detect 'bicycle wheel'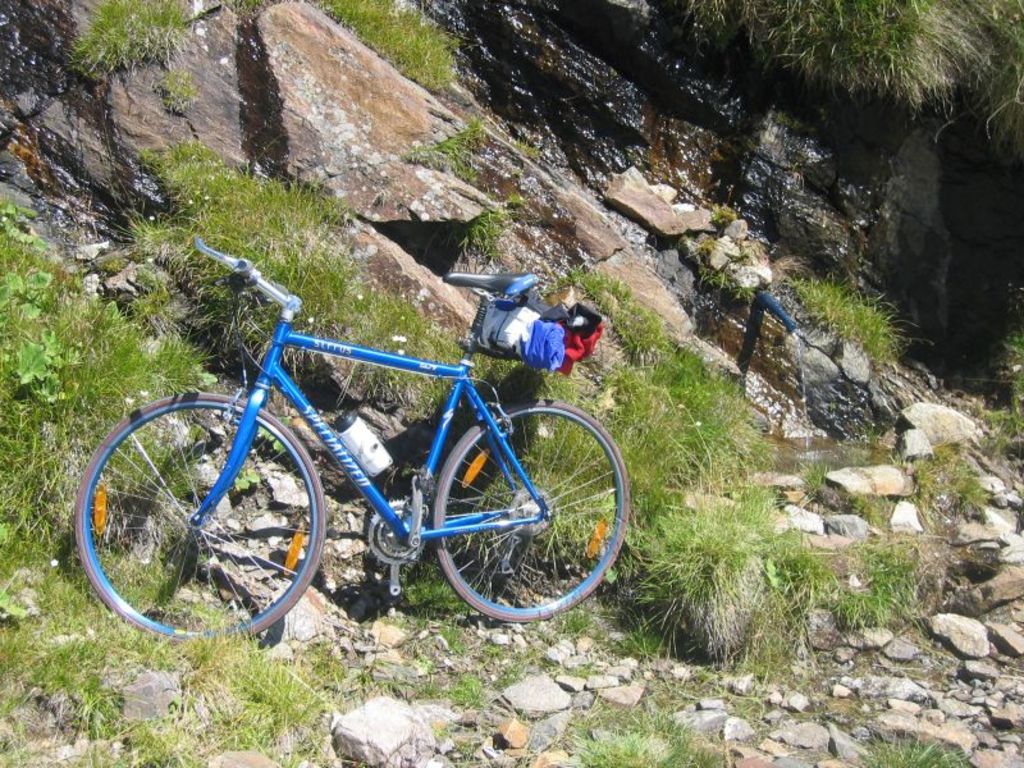
region(79, 389, 328, 646)
